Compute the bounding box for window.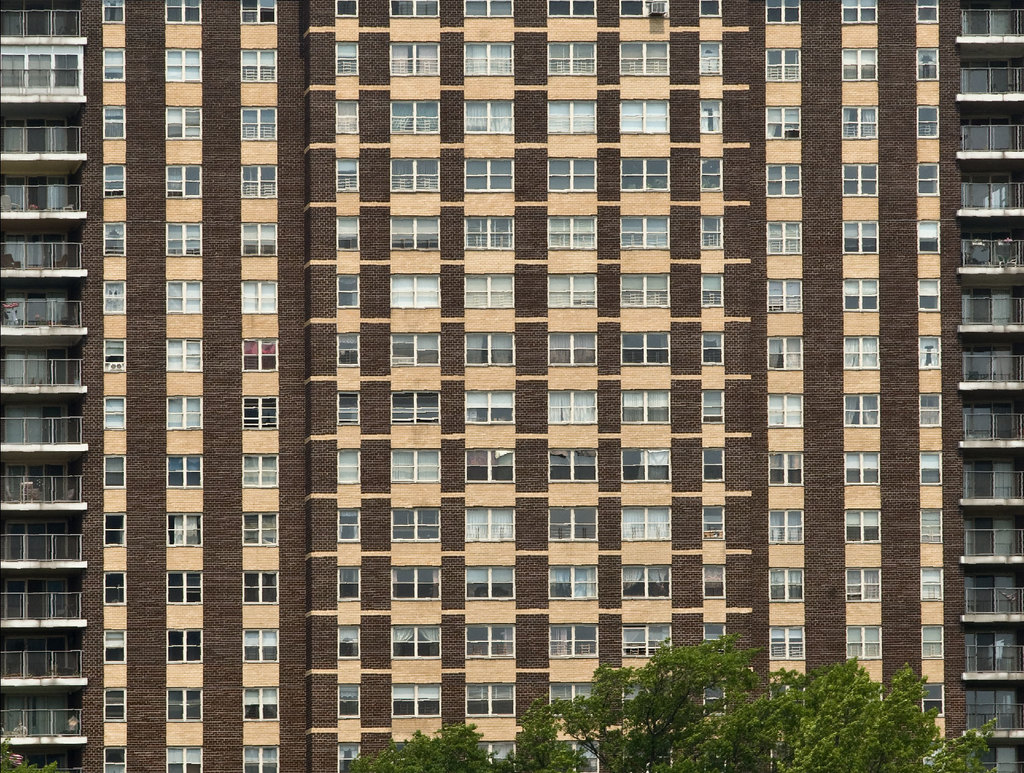
{"left": 770, "top": 511, "right": 803, "bottom": 543}.
